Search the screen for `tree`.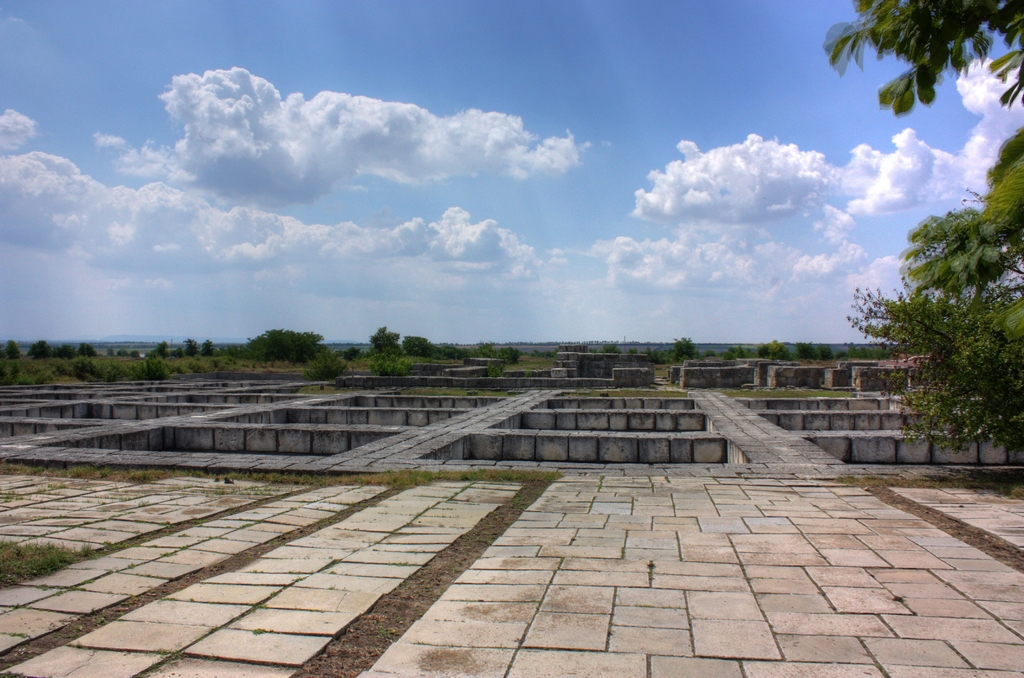
Found at select_region(28, 339, 54, 356).
